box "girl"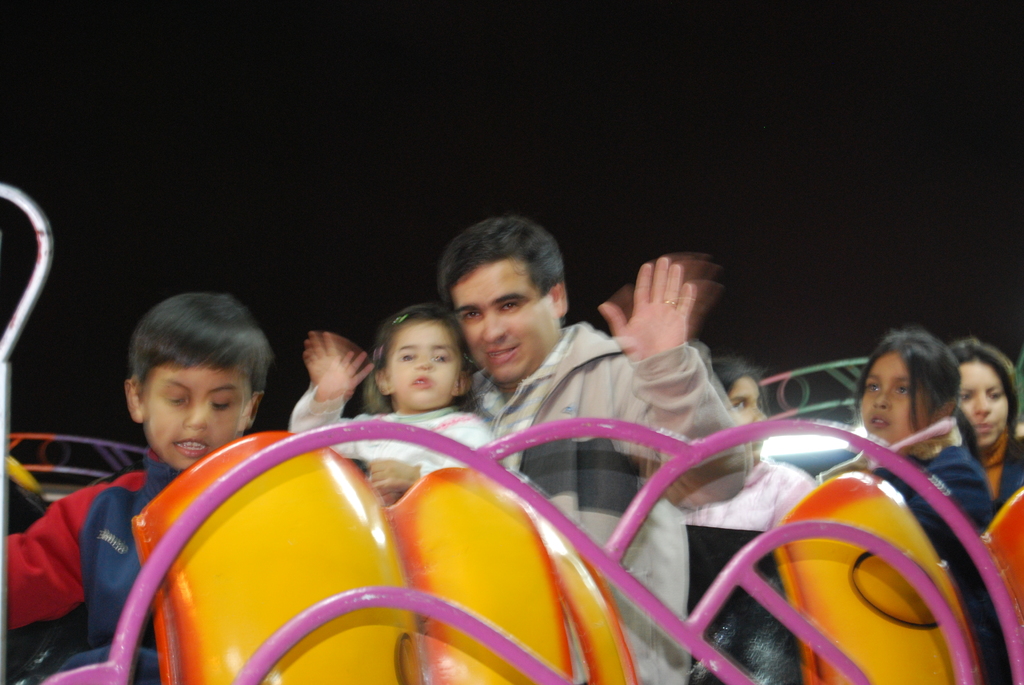
[849, 324, 1012, 684]
